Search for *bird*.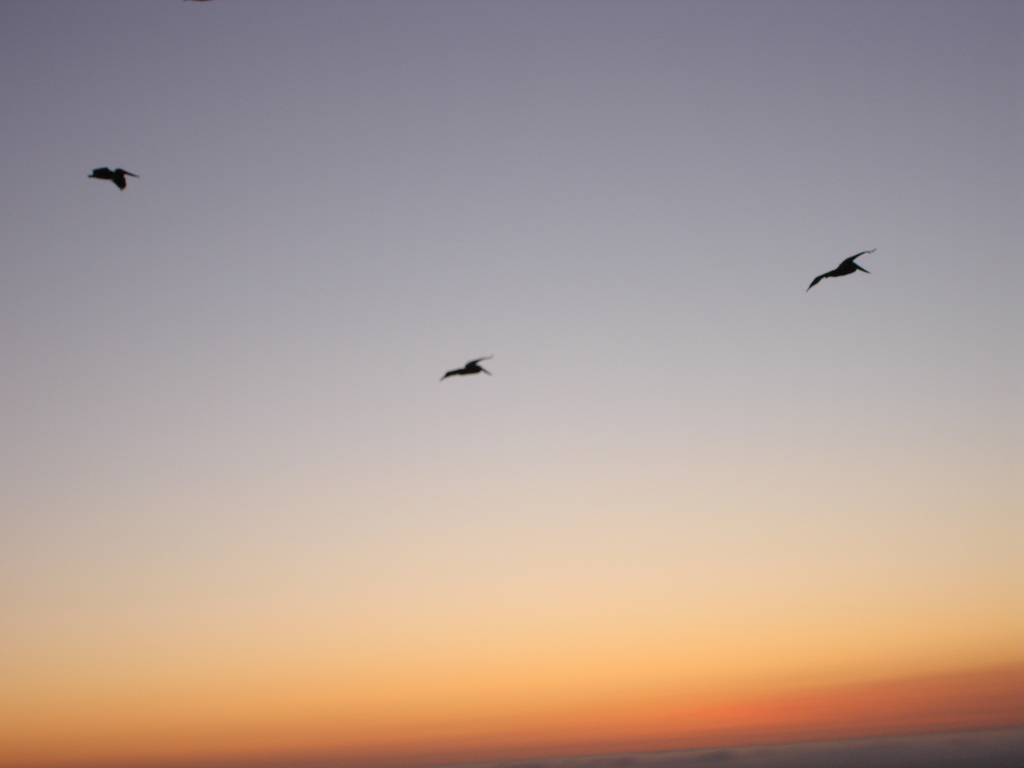
Found at l=806, t=245, r=876, b=296.
